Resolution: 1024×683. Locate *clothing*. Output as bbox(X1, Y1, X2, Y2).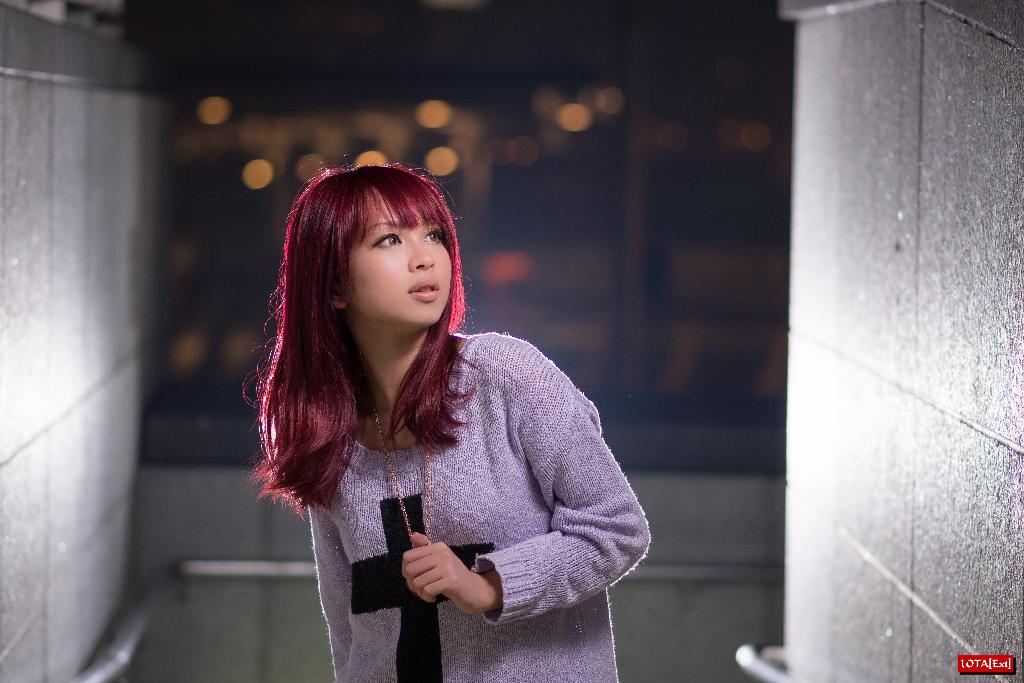
bbox(307, 329, 659, 682).
